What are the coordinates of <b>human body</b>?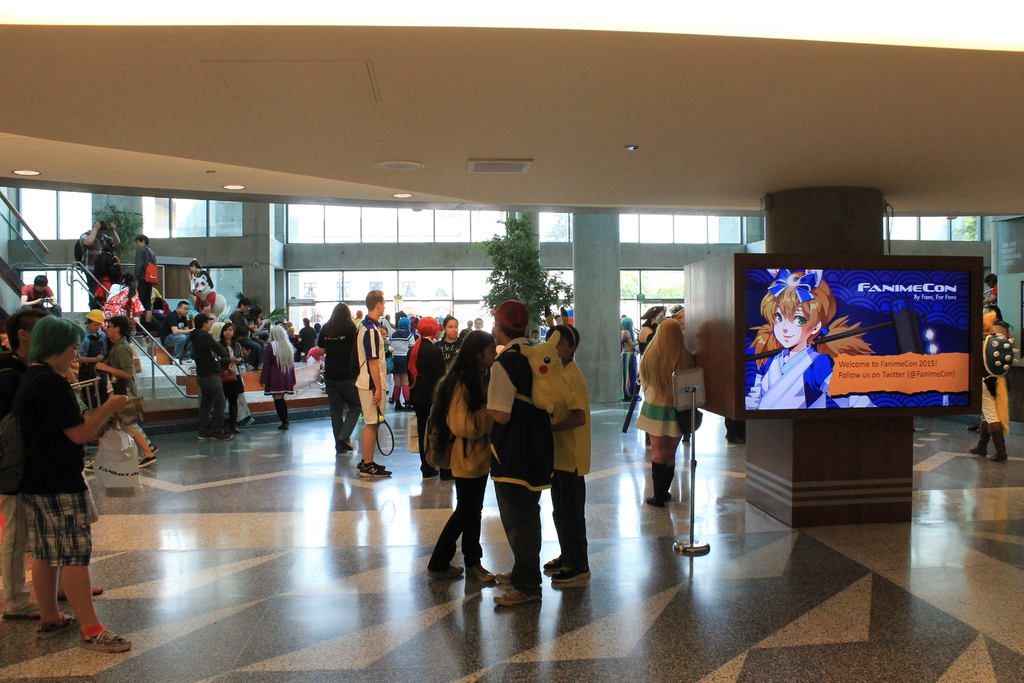
<box>407,307,452,482</box>.
